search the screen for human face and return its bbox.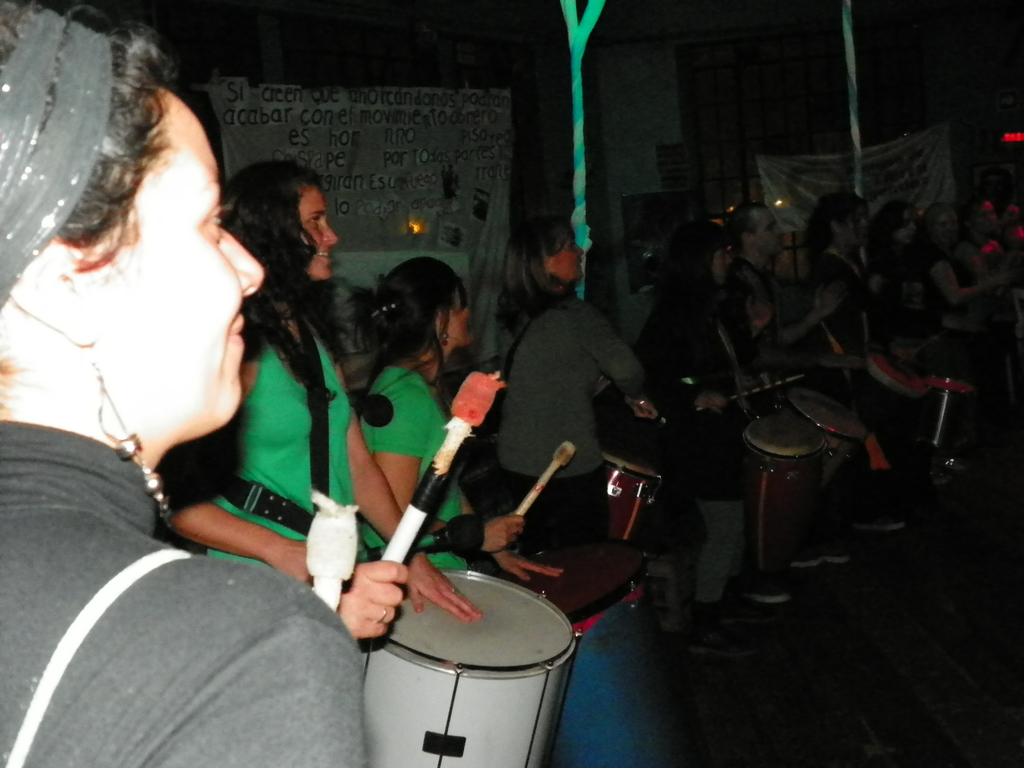
Found: 838:202:868:246.
